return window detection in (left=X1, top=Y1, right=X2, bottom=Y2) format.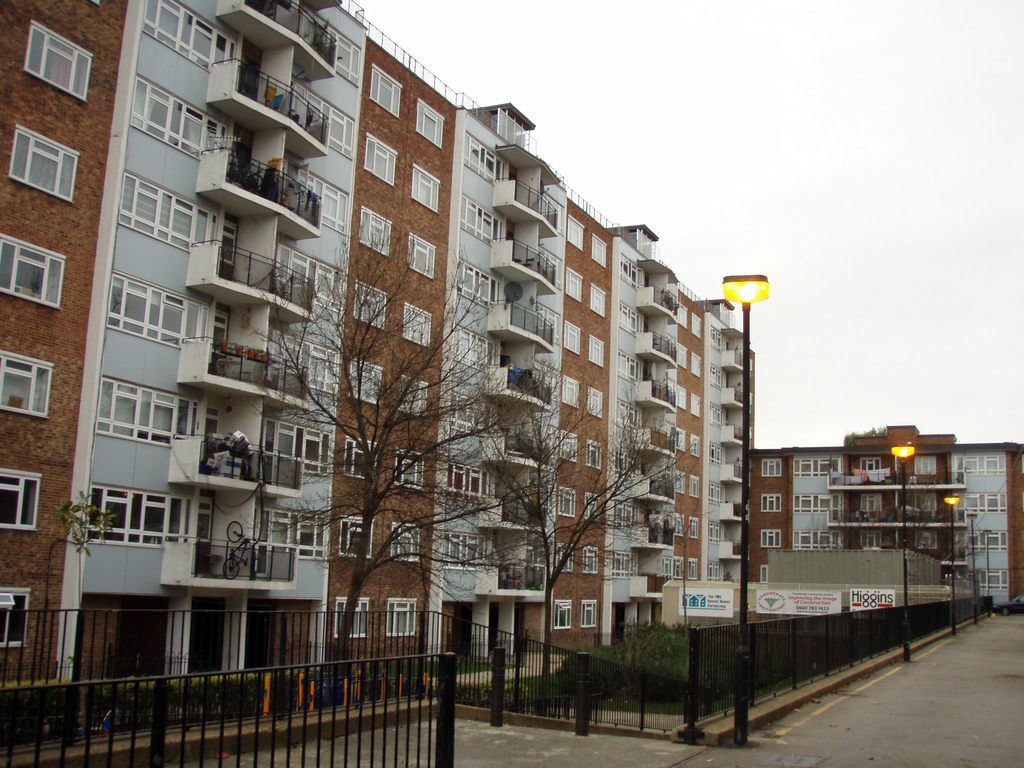
(left=131, top=73, right=225, bottom=161).
